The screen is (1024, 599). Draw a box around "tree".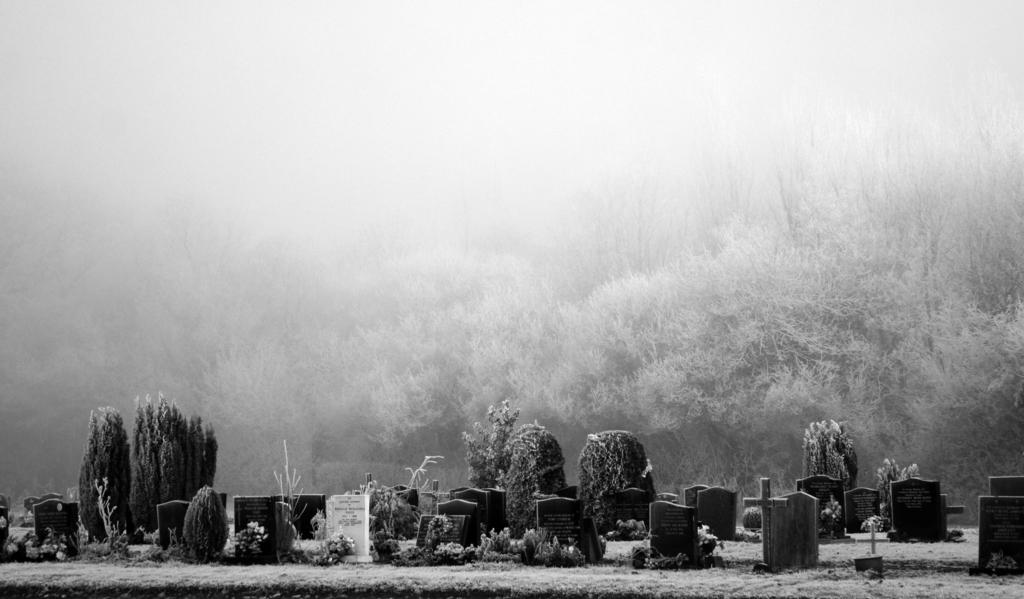
BBox(75, 404, 134, 540).
